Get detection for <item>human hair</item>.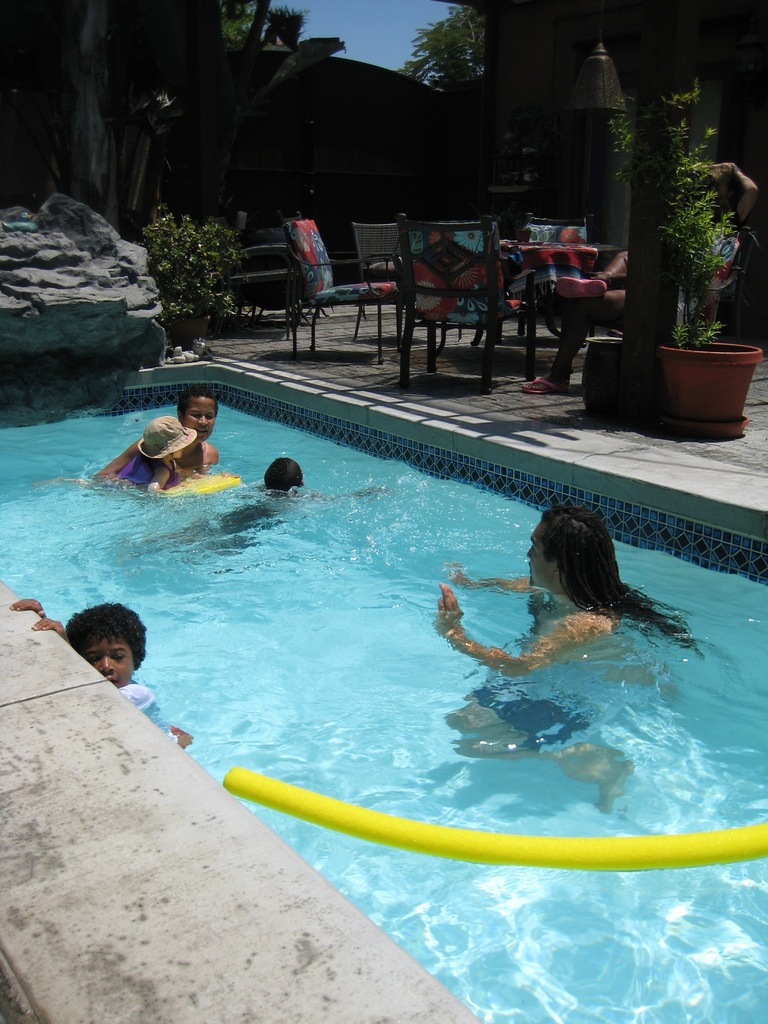
Detection: crop(262, 456, 303, 492).
